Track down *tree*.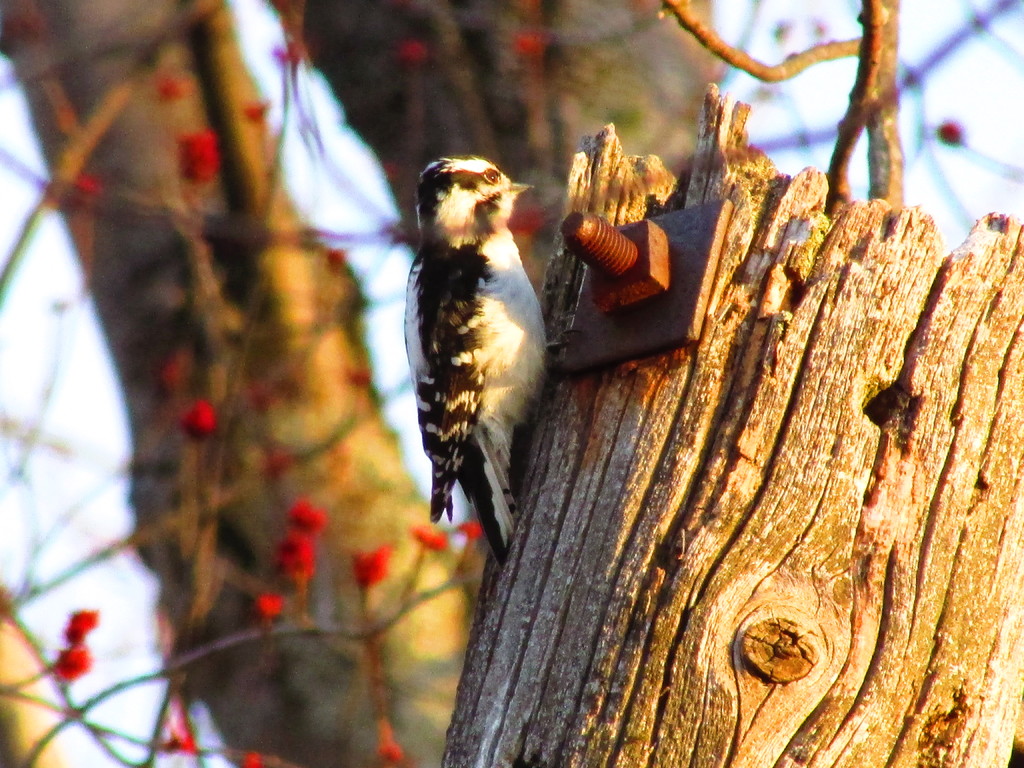
Tracked to crop(0, 0, 1023, 767).
